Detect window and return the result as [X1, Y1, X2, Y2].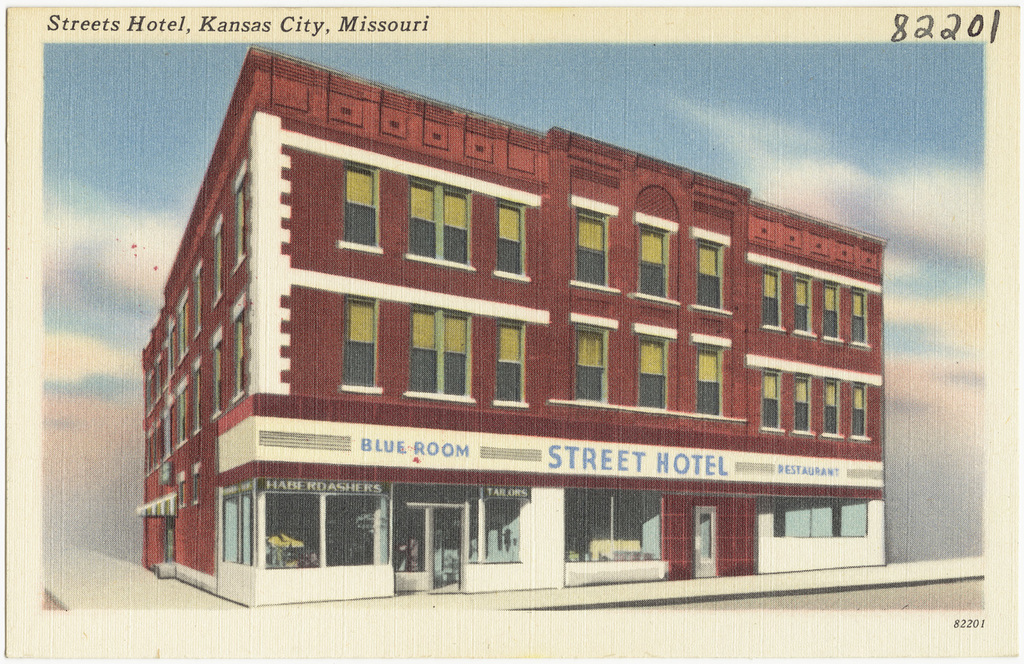
[264, 494, 378, 572].
